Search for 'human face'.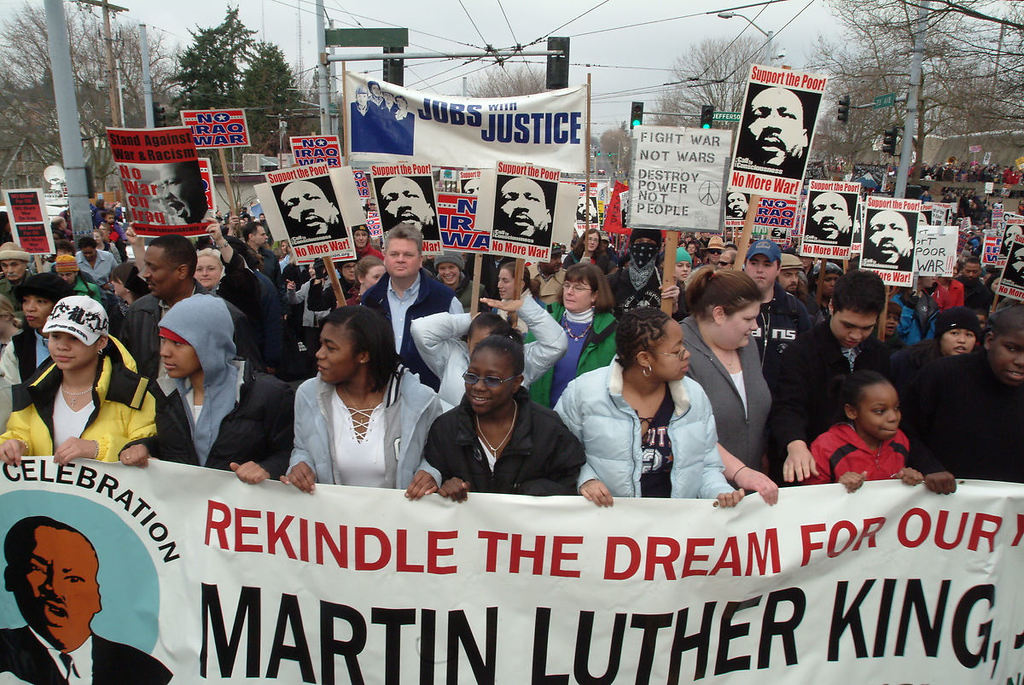
Found at {"x1": 991, "y1": 275, "x2": 1001, "y2": 293}.
